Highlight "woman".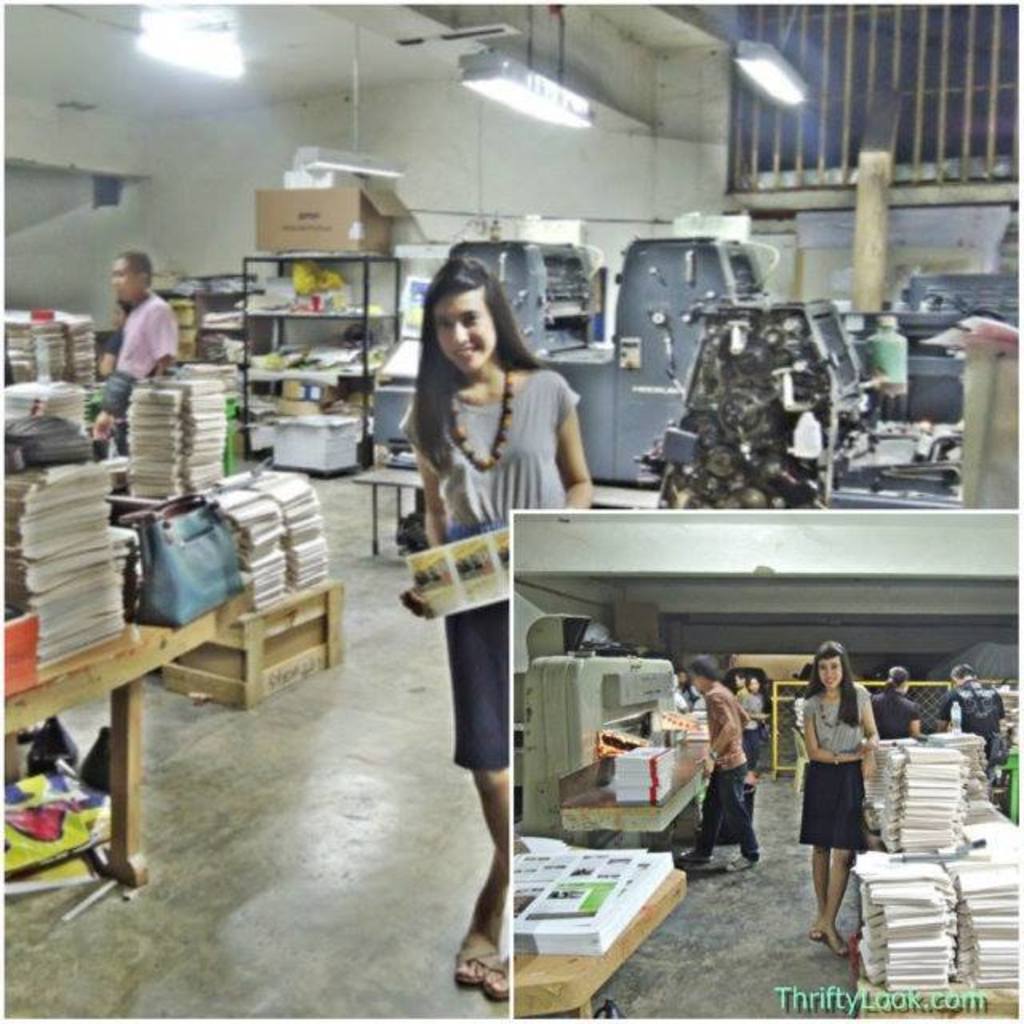
Highlighted region: region(803, 642, 904, 952).
